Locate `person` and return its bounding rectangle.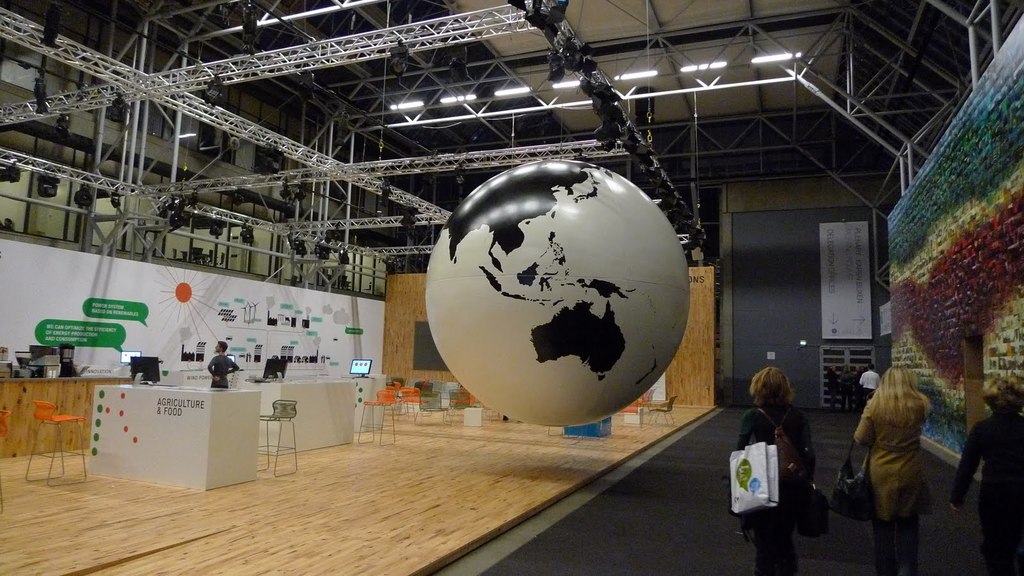
detection(210, 340, 237, 386).
